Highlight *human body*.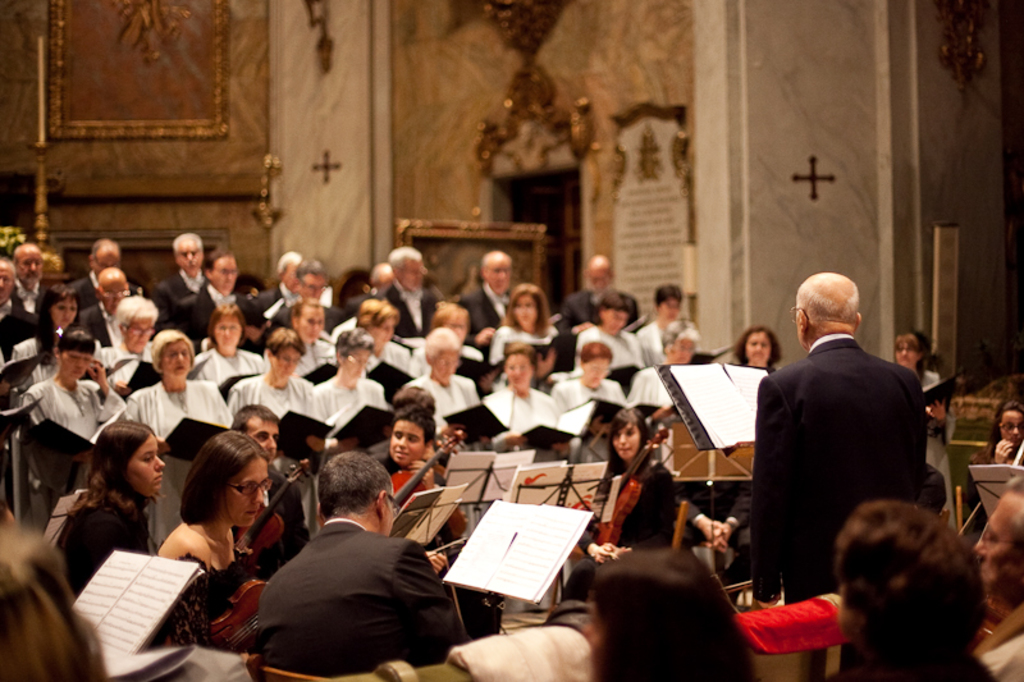
Highlighted region: rect(381, 406, 440, 488).
